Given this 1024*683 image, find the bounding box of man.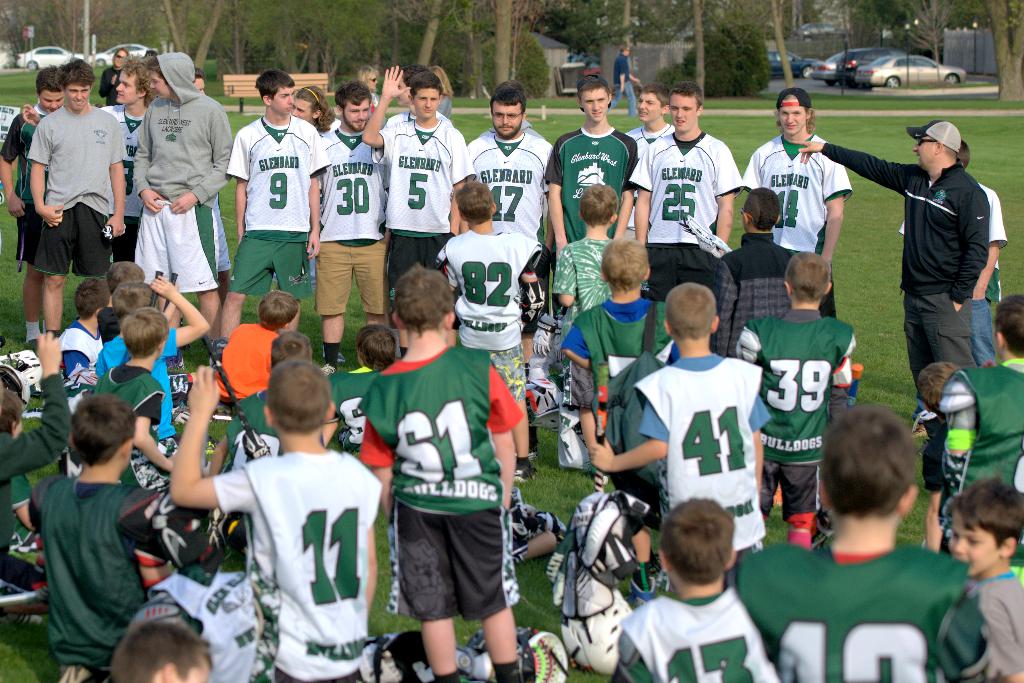
select_region(469, 79, 556, 258).
